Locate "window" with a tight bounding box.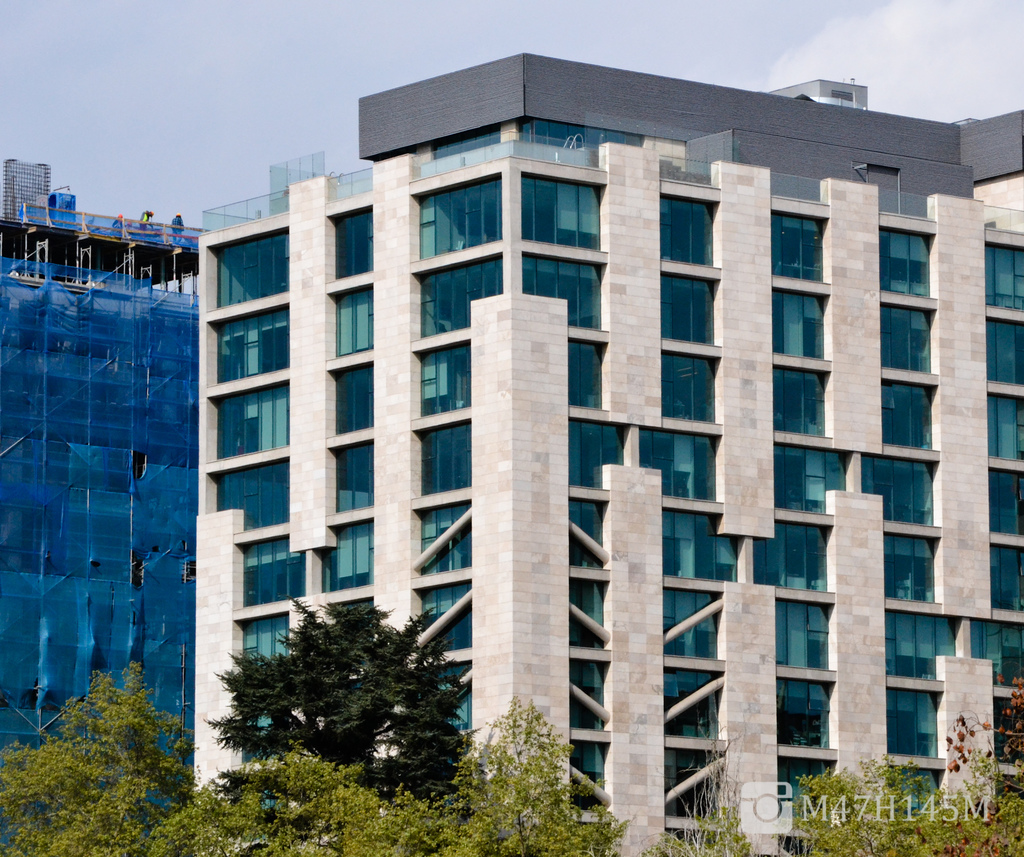
(569, 499, 607, 563).
